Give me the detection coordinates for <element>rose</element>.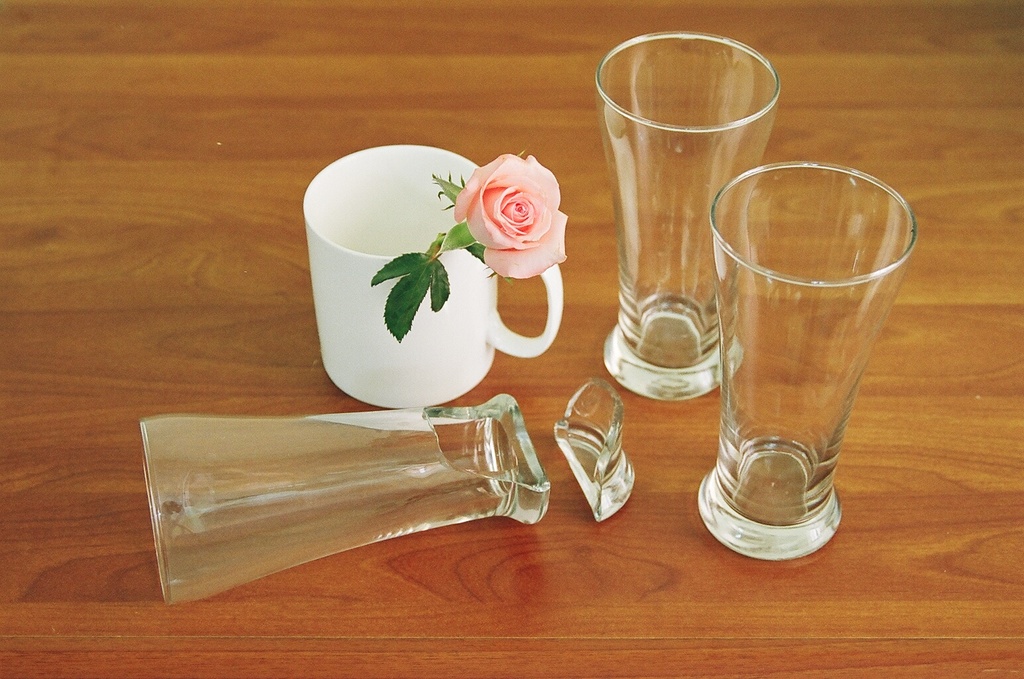
BBox(455, 152, 570, 283).
